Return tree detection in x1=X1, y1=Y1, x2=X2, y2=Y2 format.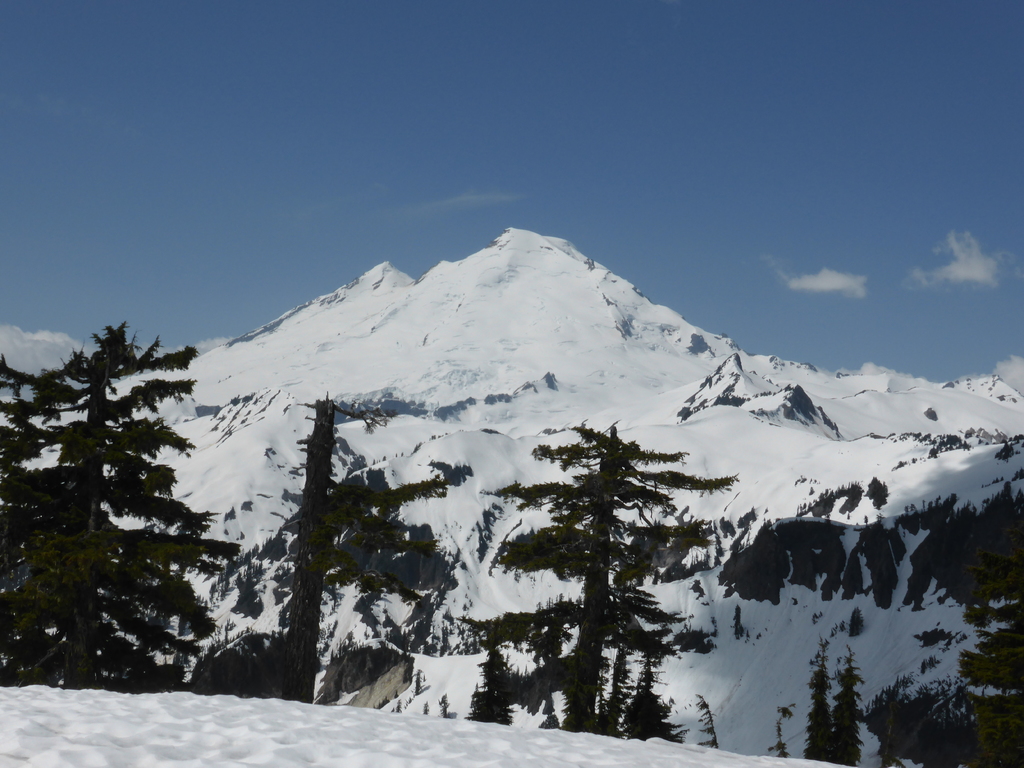
x1=470, y1=401, x2=739, y2=747.
